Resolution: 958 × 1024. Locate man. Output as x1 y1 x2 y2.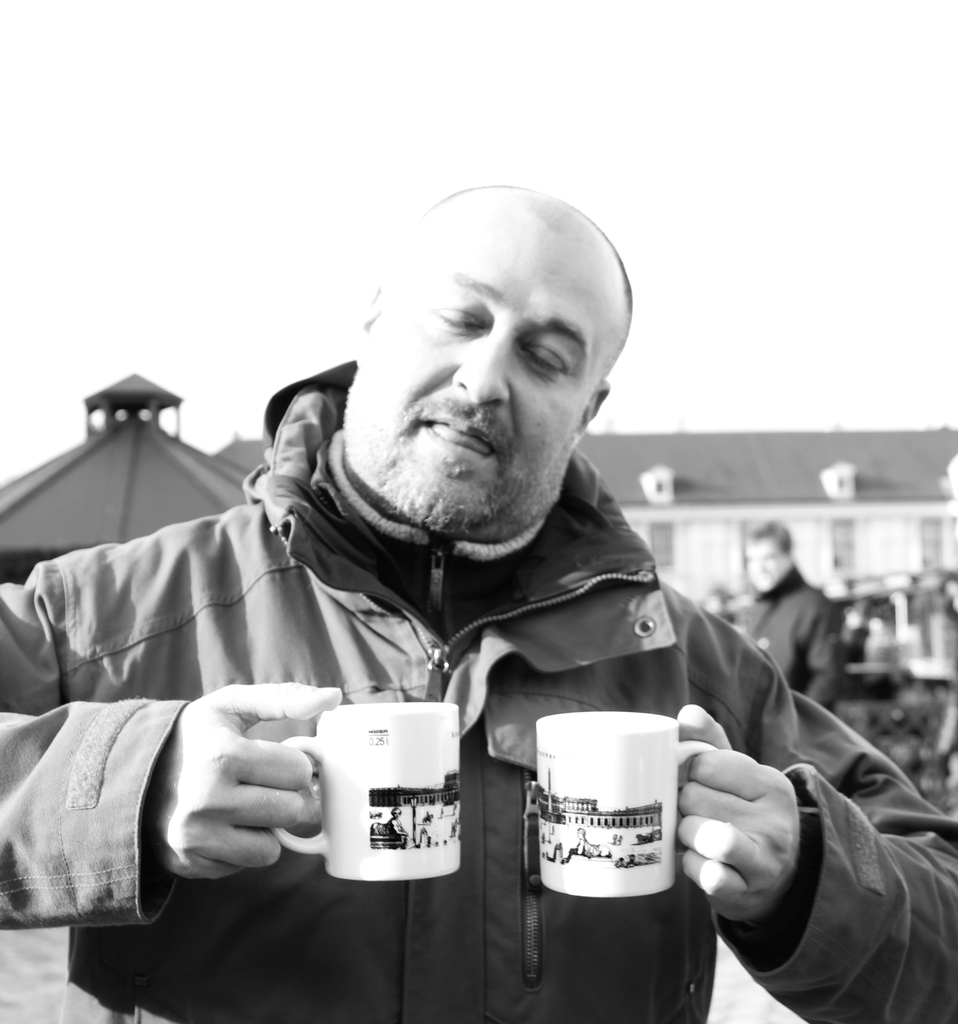
725 515 839 703.
